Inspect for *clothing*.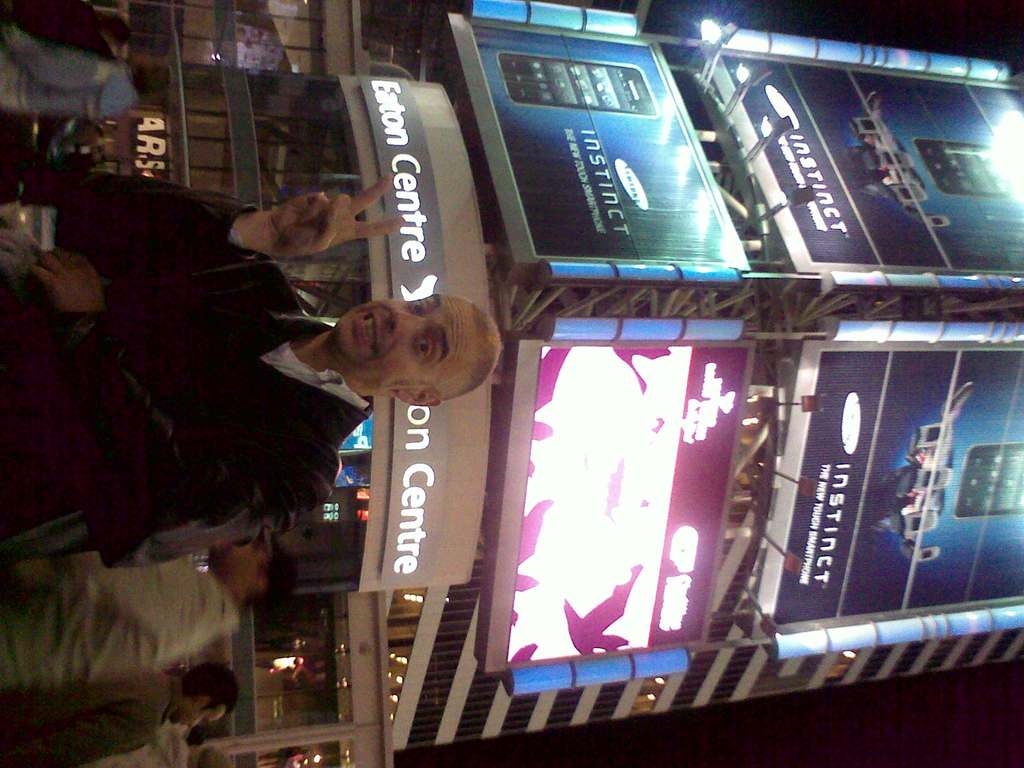
Inspection: (0, 28, 143, 108).
